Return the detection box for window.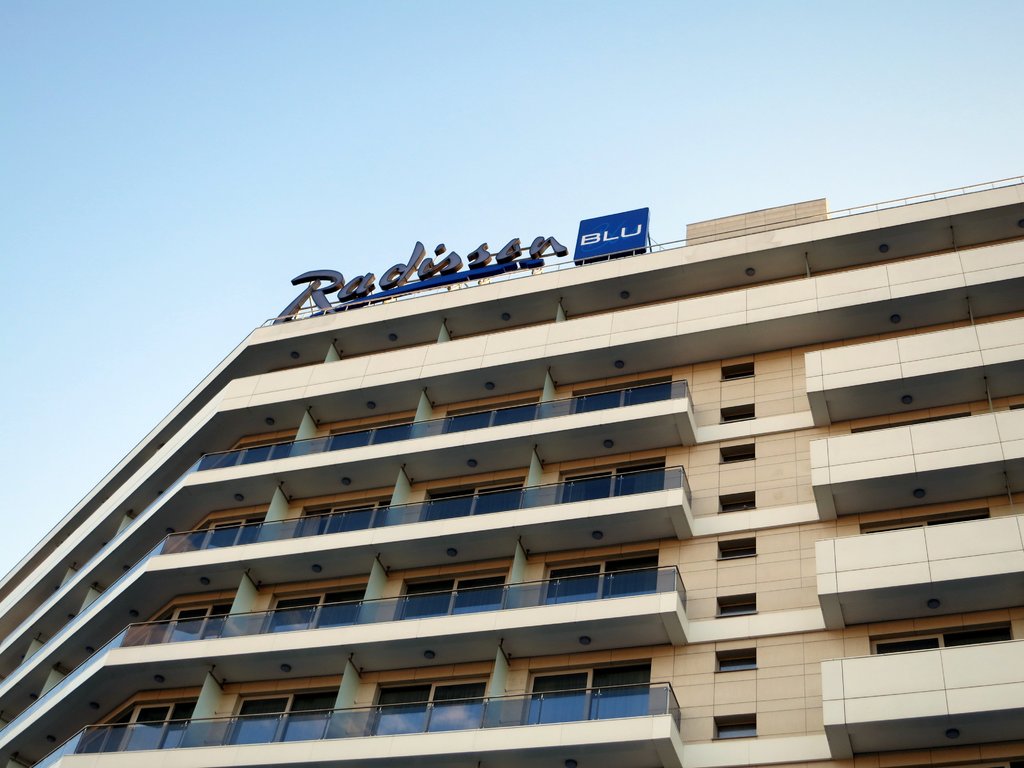
detection(712, 590, 759, 619).
